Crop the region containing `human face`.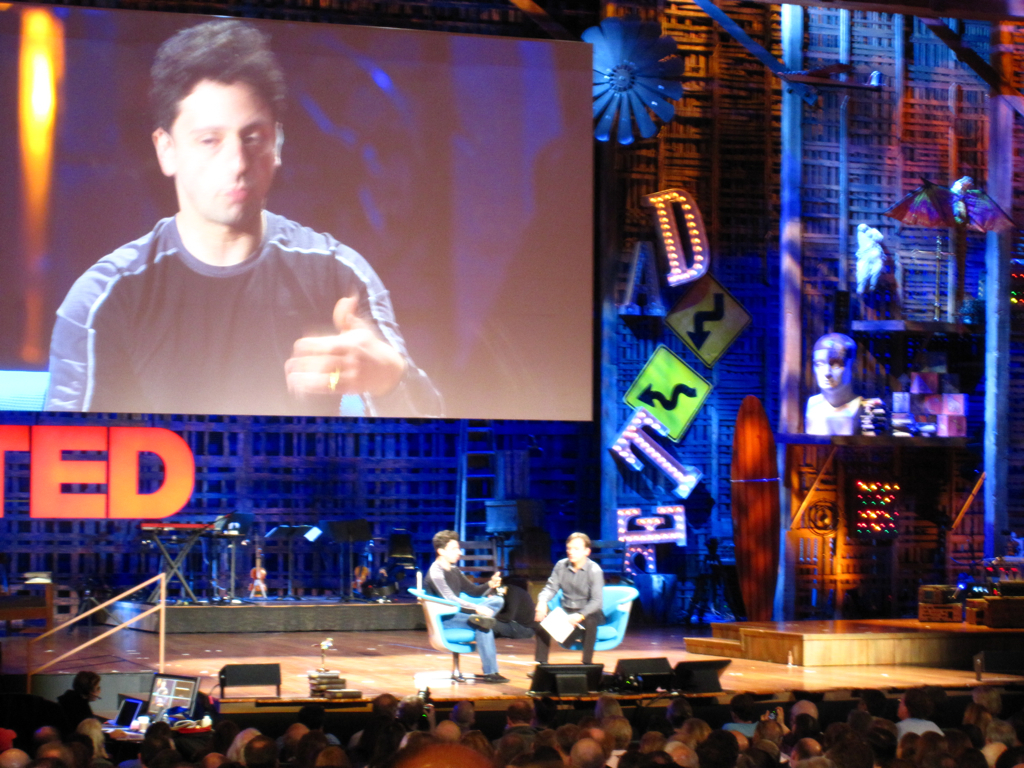
Crop region: 446 541 458 565.
